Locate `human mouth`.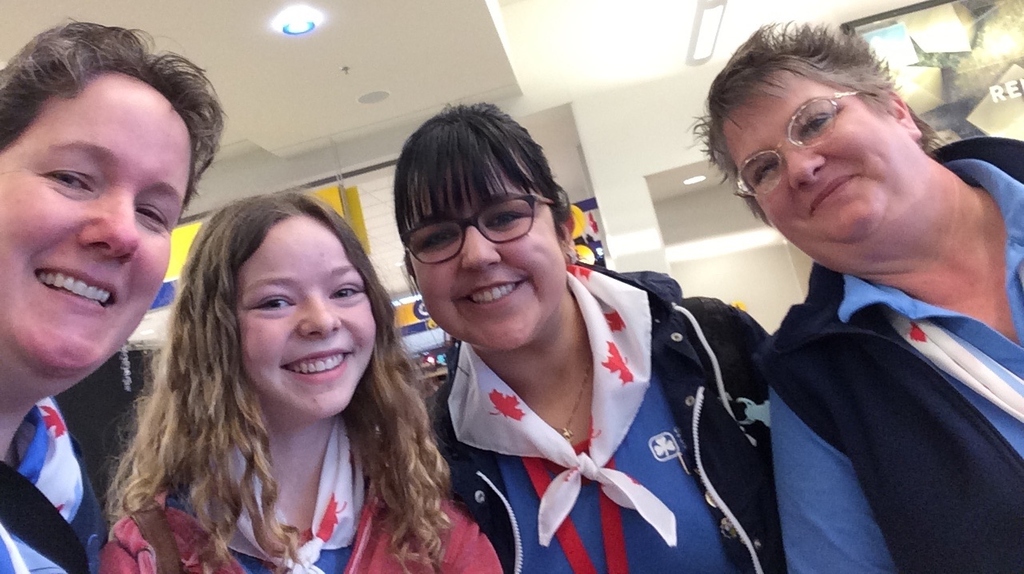
Bounding box: 281 346 353 388.
